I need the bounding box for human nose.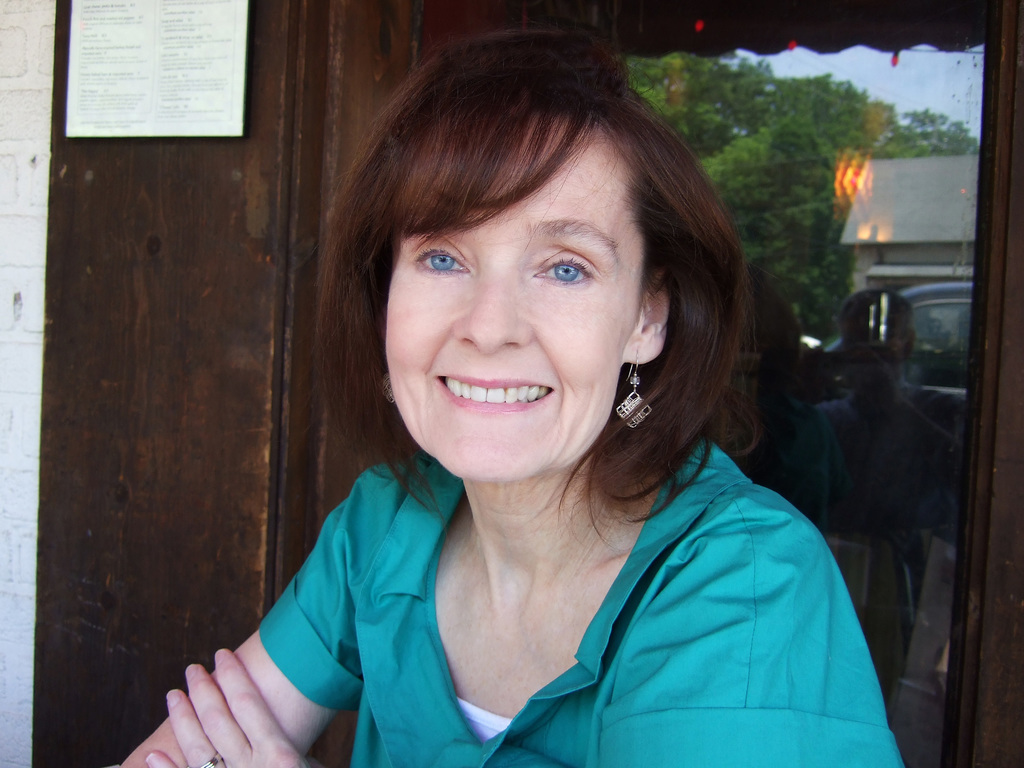
Here it is: region(455, 266, 529, 359).
